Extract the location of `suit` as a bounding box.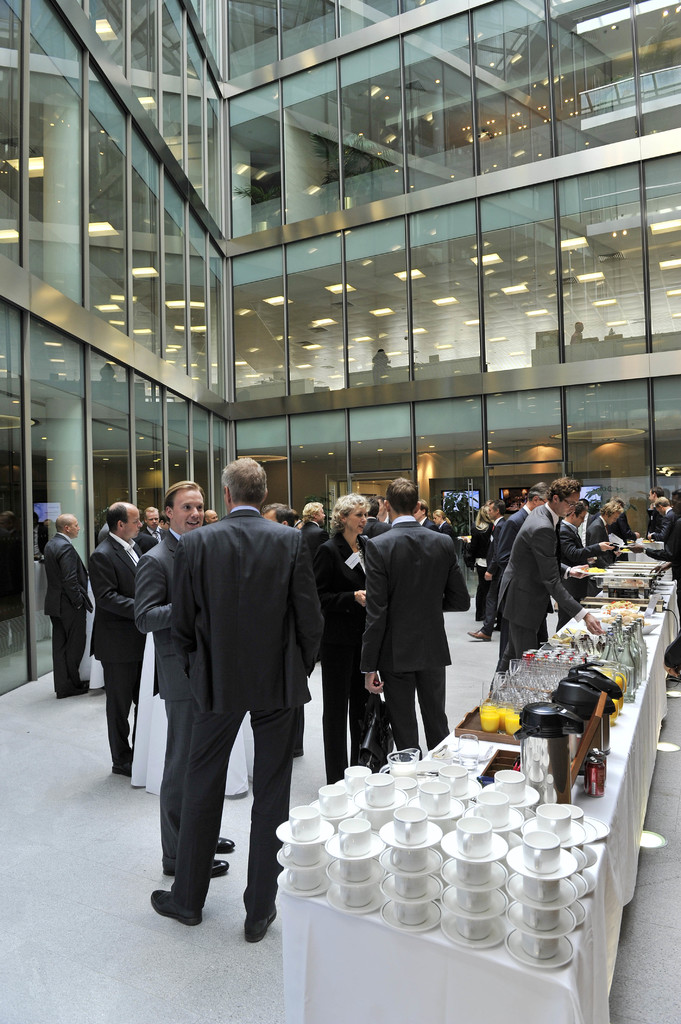
[46,532,97,698].
